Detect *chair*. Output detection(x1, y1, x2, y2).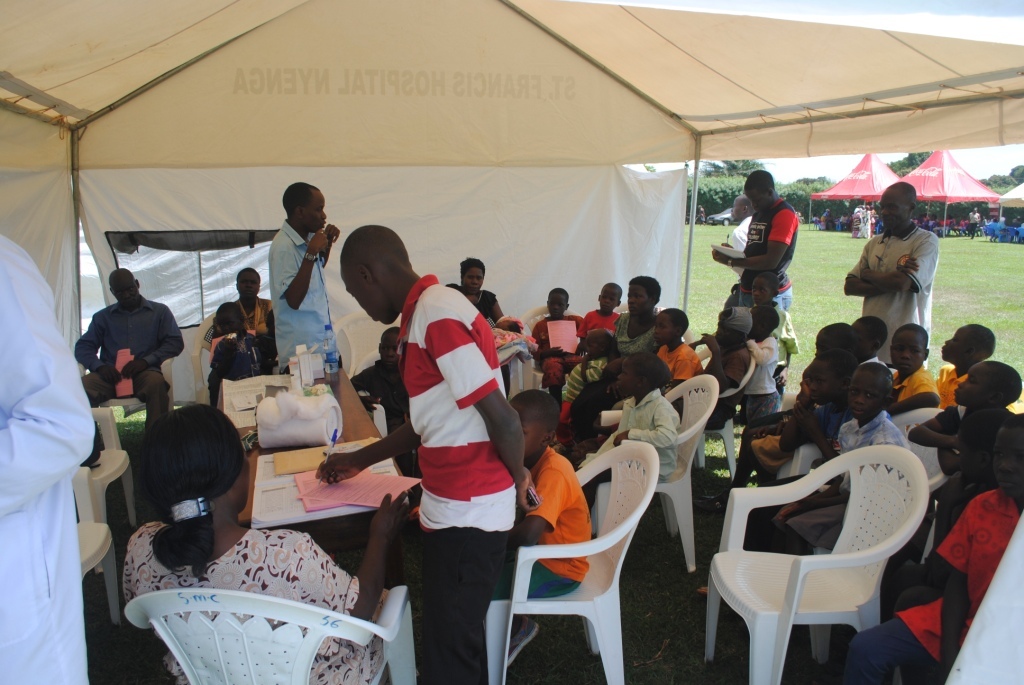
detection(482, 440, 660, 684).
